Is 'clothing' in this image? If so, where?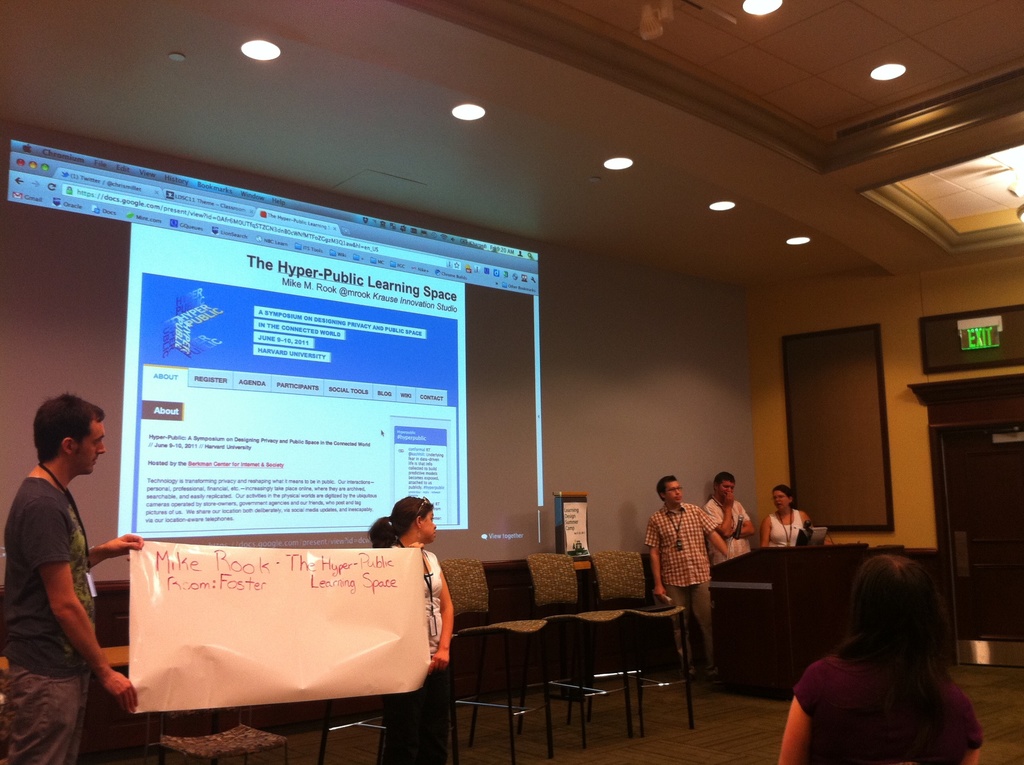
Yes, at box(700, 492, 748, 559).
